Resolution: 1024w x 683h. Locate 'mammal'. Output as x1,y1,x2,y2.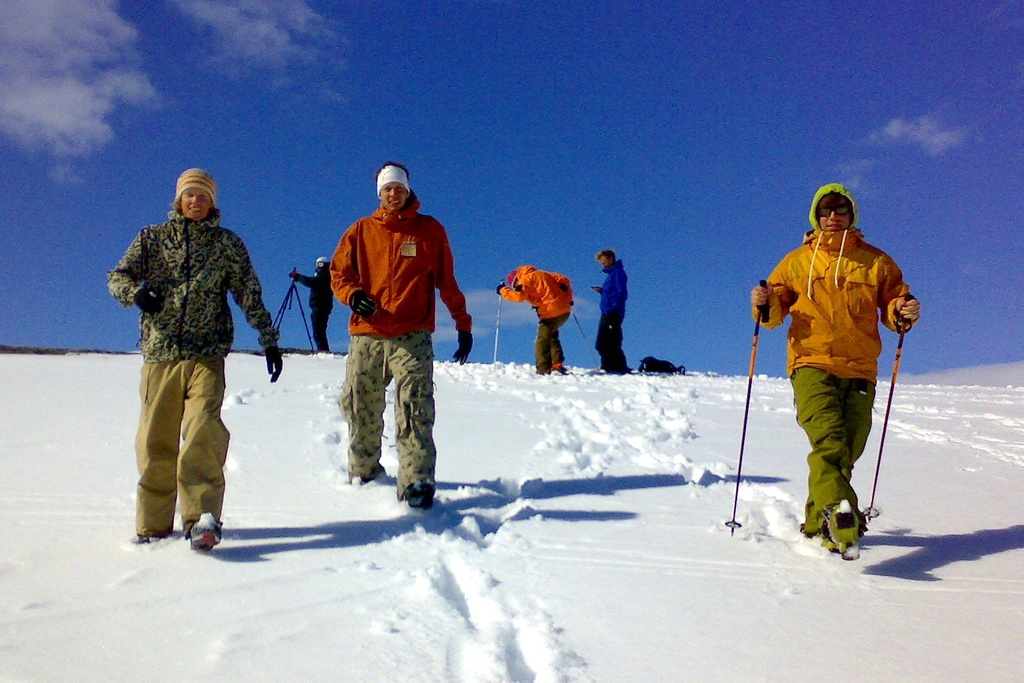
284,254,334,351.
